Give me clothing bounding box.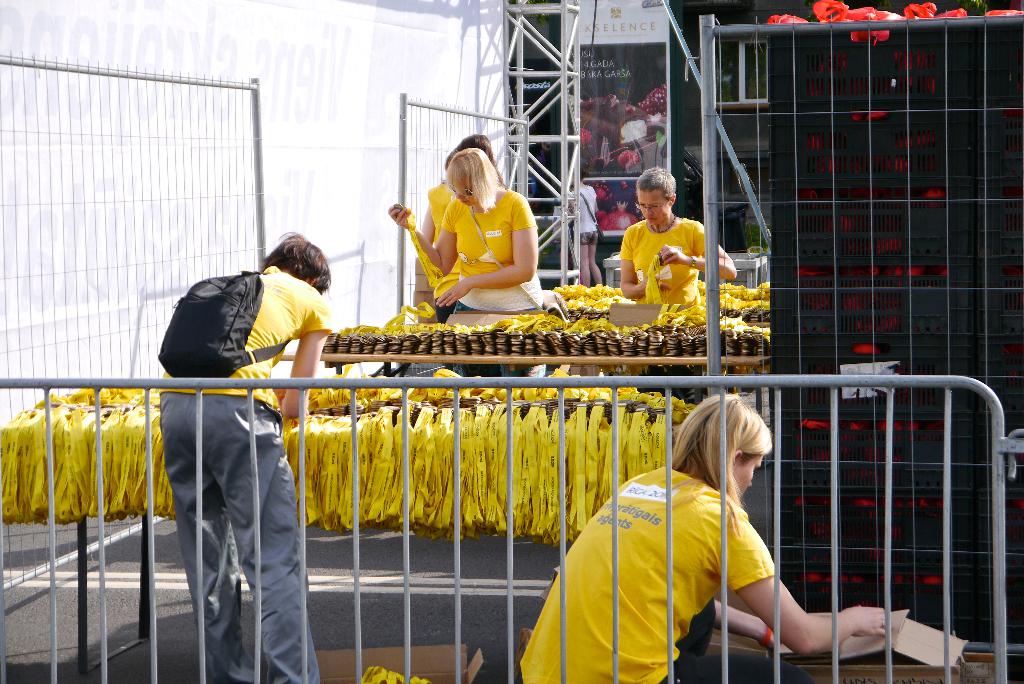
left=441, top=186, right=543, bottom=379.
